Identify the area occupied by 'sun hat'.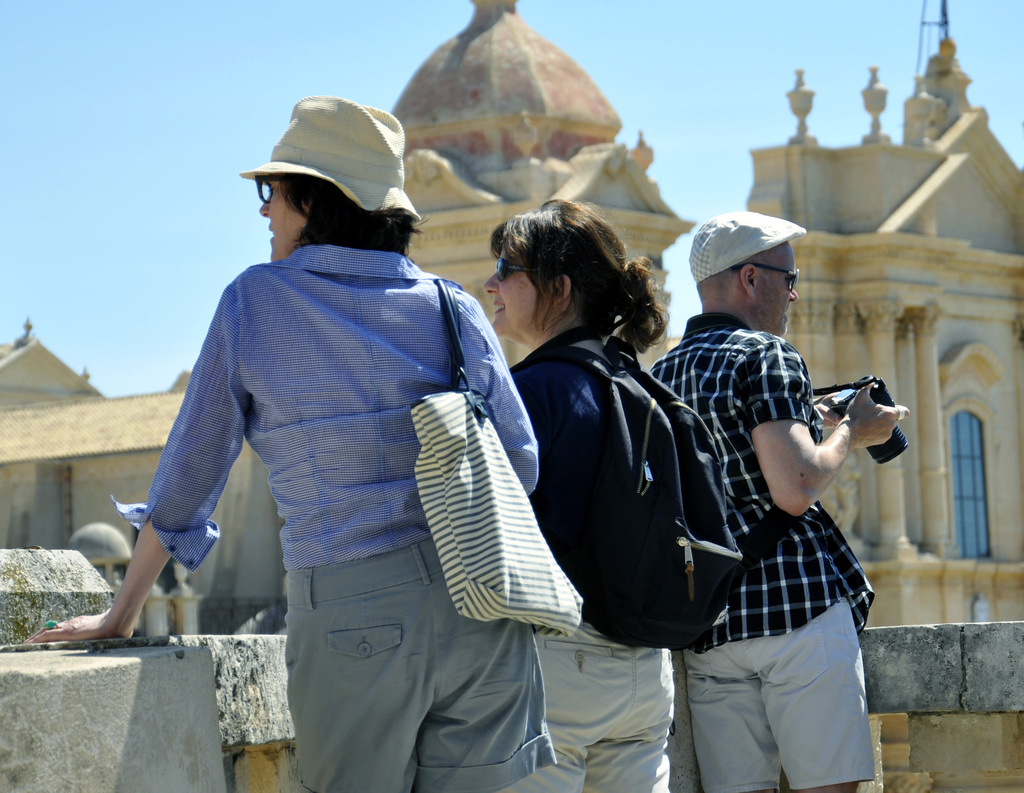
Area: {"left": 236, "top": 95, "right": 419, "bottom": 214}.
